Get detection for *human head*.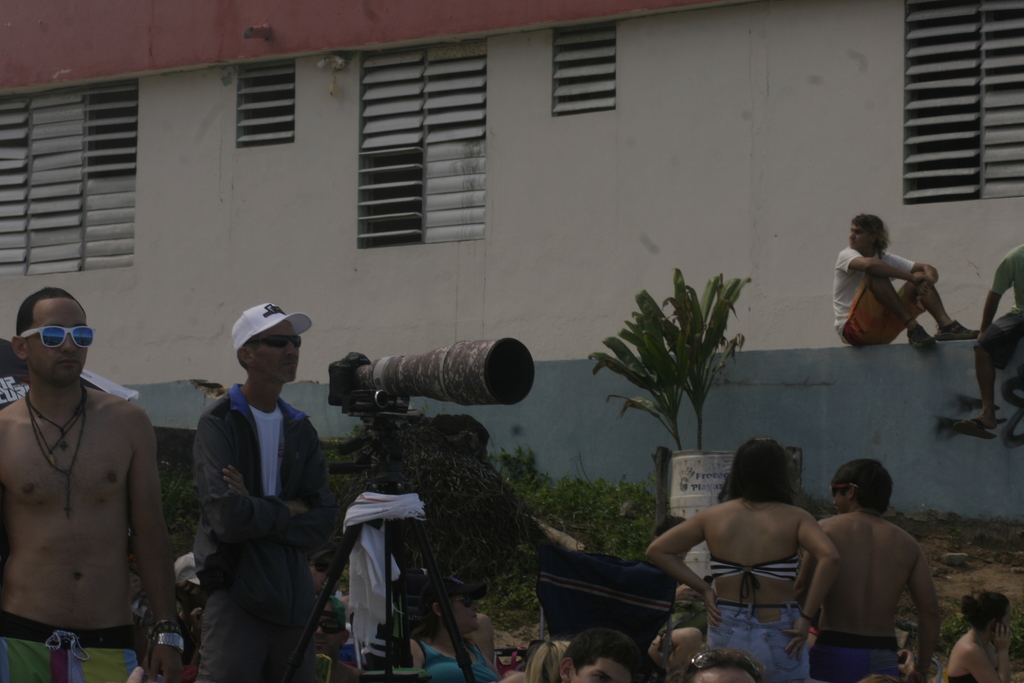
Detection: 825/459/892/520.
